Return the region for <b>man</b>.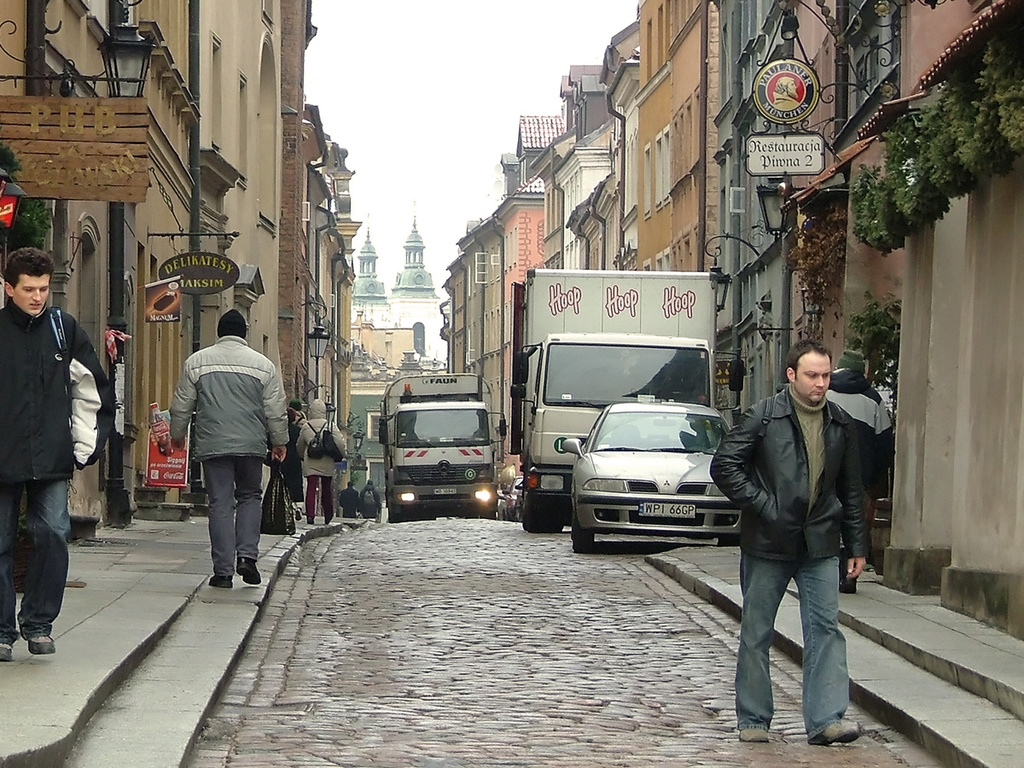
824, 349, 893, 597.
